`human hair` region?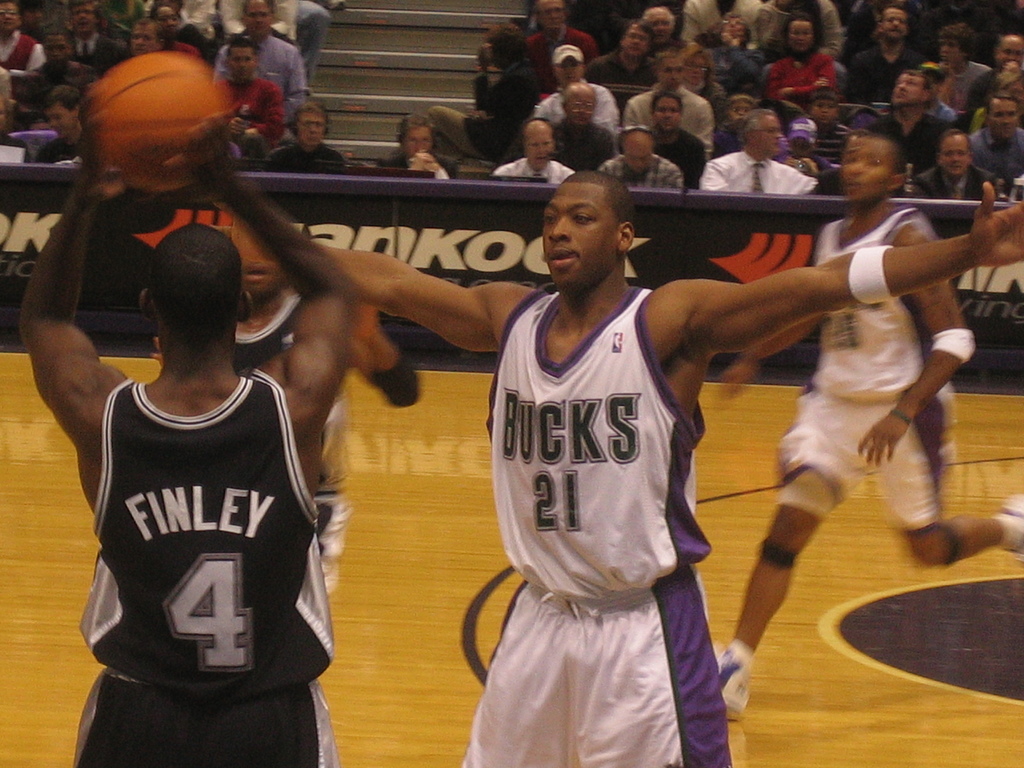
detection(561, 84, 602, 95)
